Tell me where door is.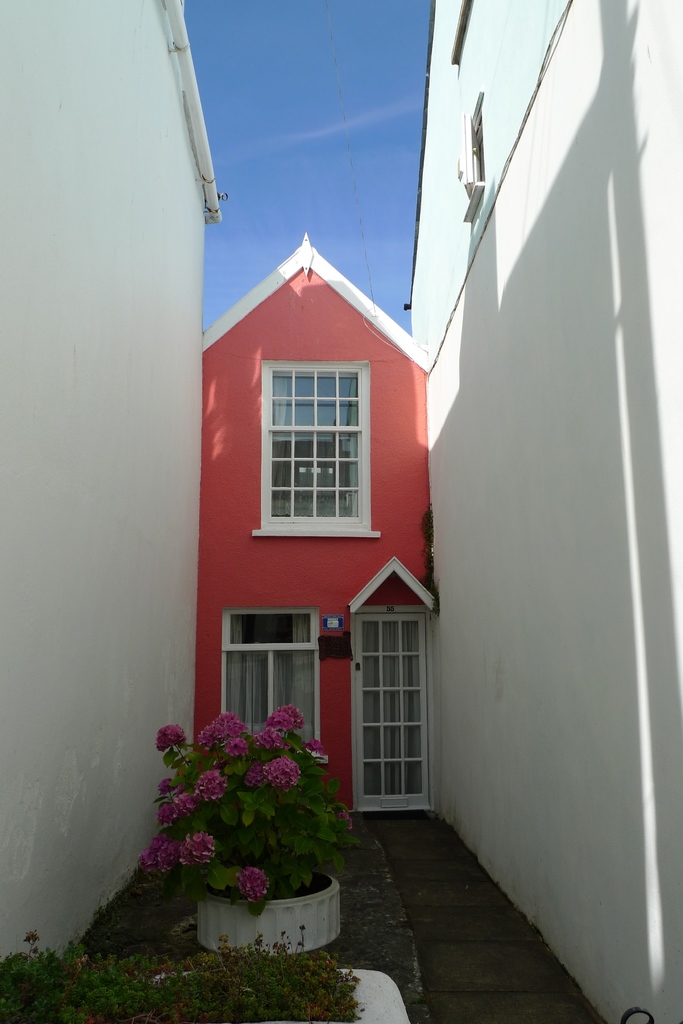
door is at x1=349, y1=614, x2=435, y2=838.
